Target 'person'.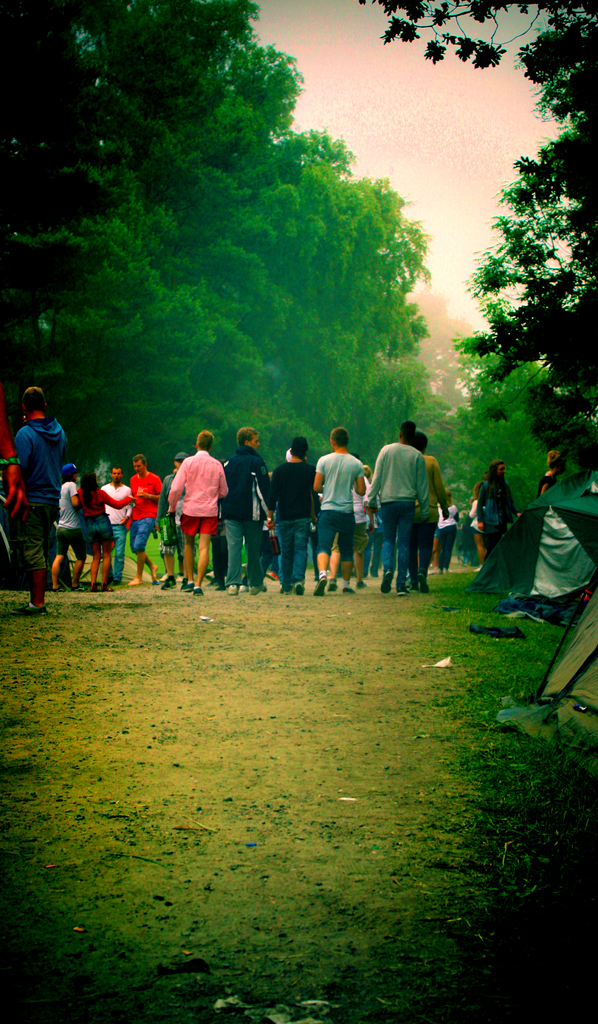
Target region: [x1=15, y1=382, x2=57, y2=607].
